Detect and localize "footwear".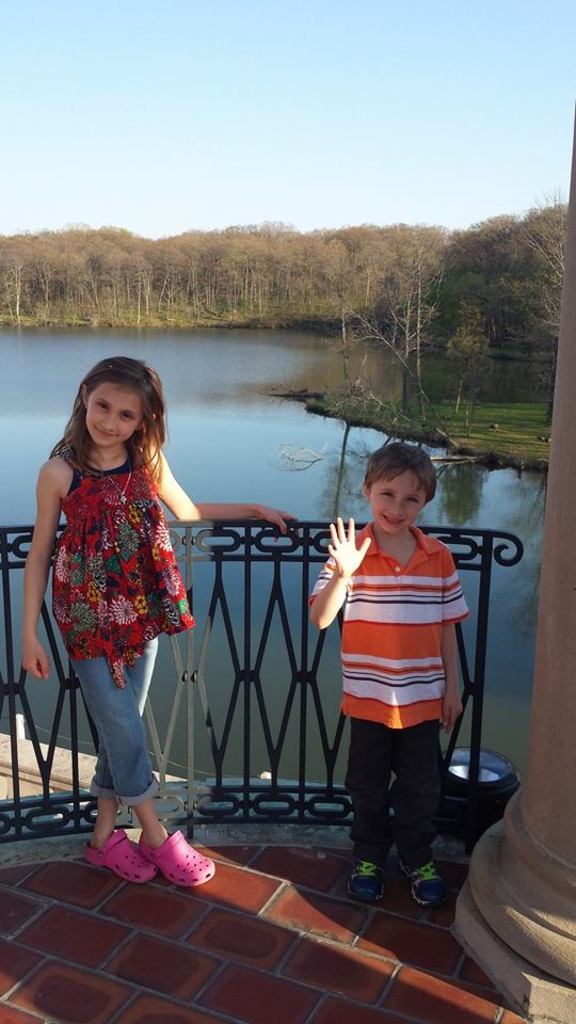
Localized at box(350, 857, 389, 907).
